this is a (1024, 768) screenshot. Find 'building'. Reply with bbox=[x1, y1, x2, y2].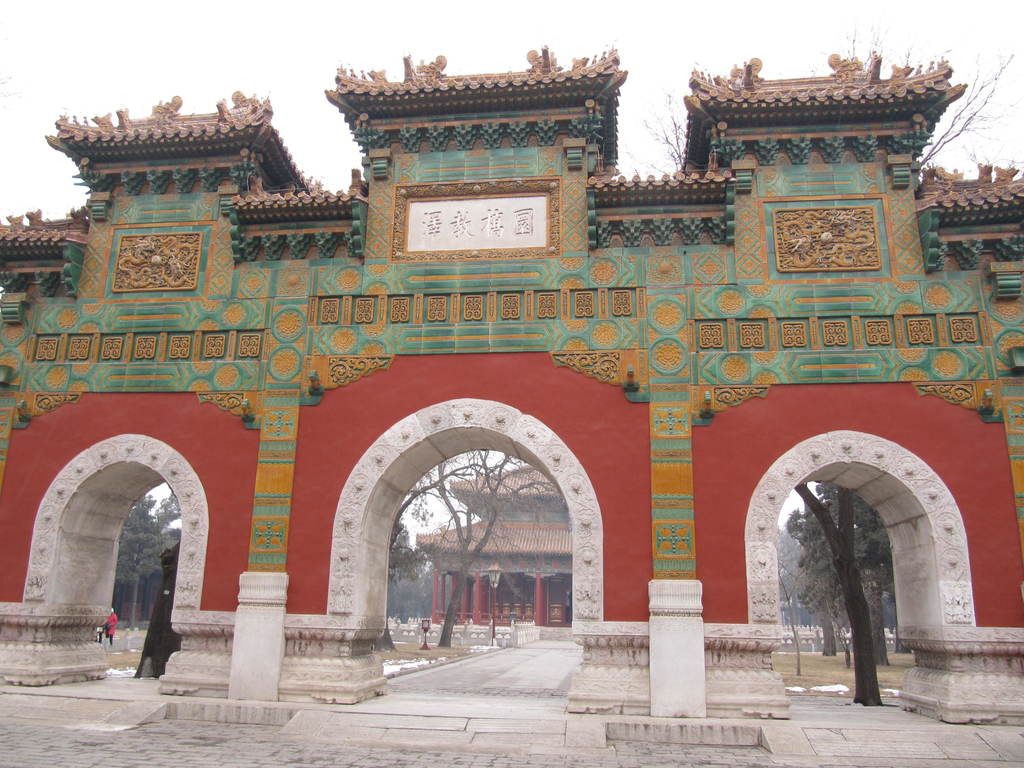
bbox=[412, 460, 573, 639].
